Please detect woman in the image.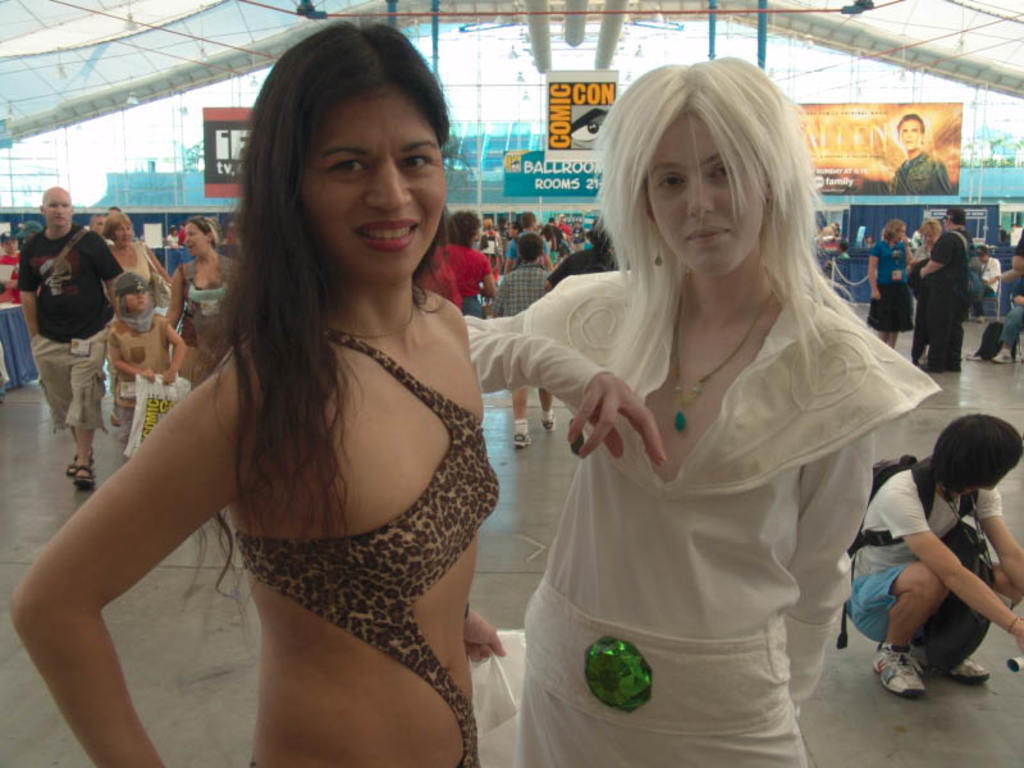
[left=913, top=218, right=941, bottom=260].
